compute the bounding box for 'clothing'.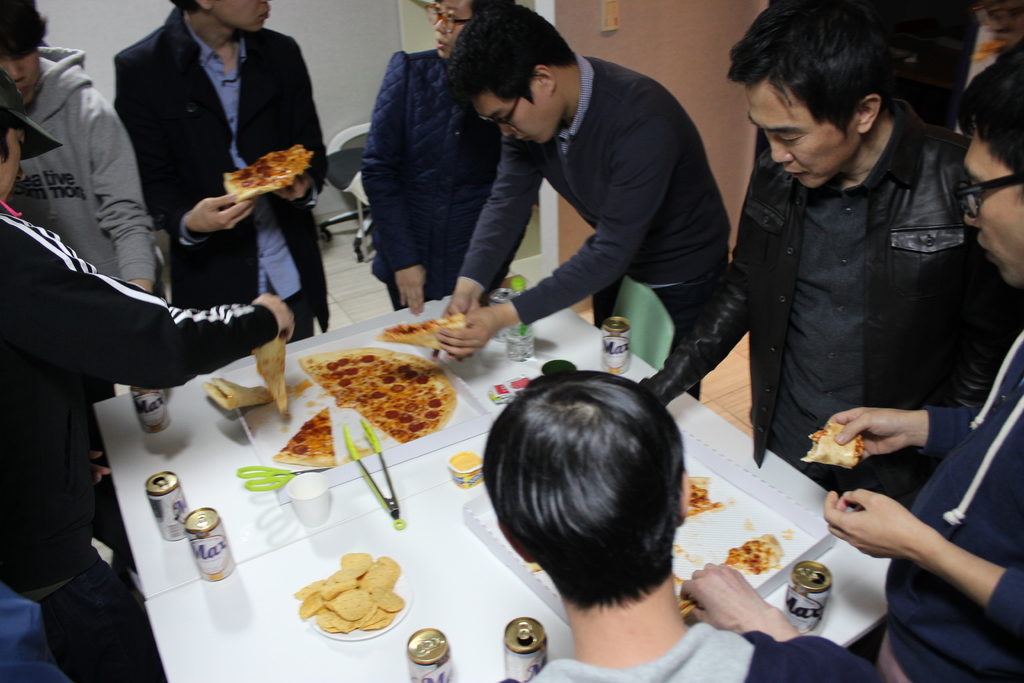
{"left": 359, "top": 60, "right": 502, "bottom": 322}.
